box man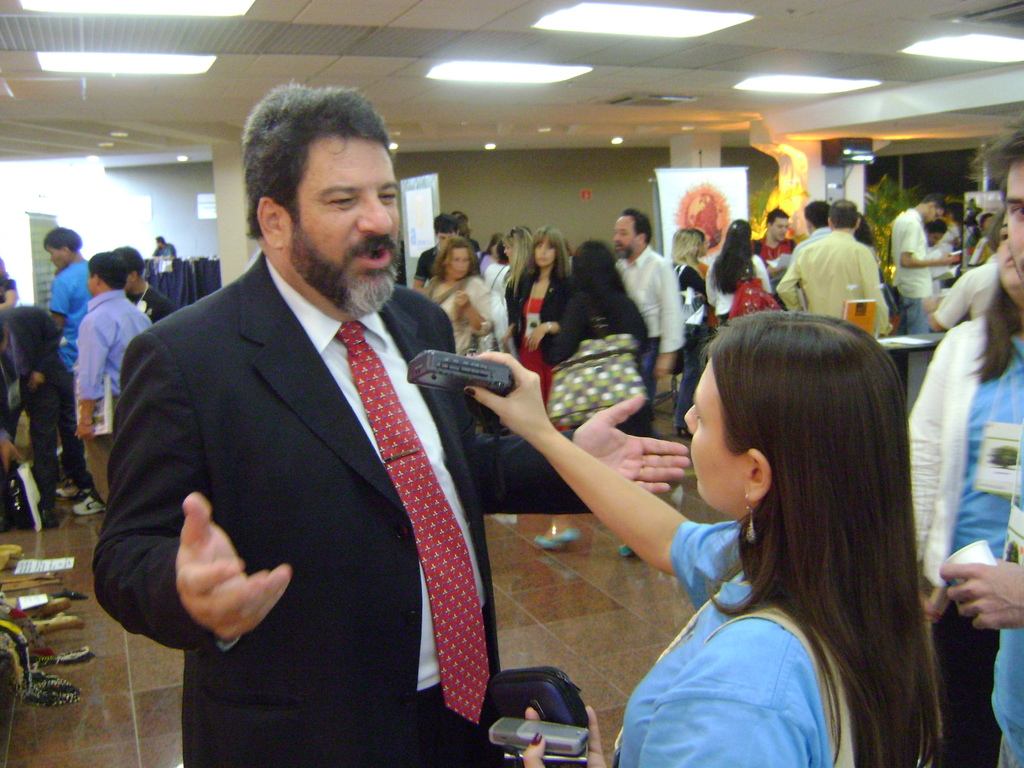
906, 129, 1023, 767
